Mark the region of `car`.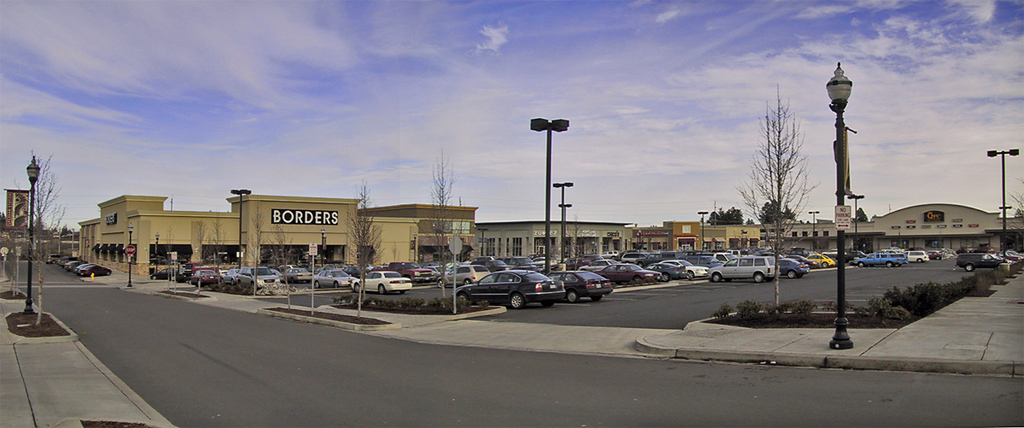
Region: (856, 247, 904, 263).
